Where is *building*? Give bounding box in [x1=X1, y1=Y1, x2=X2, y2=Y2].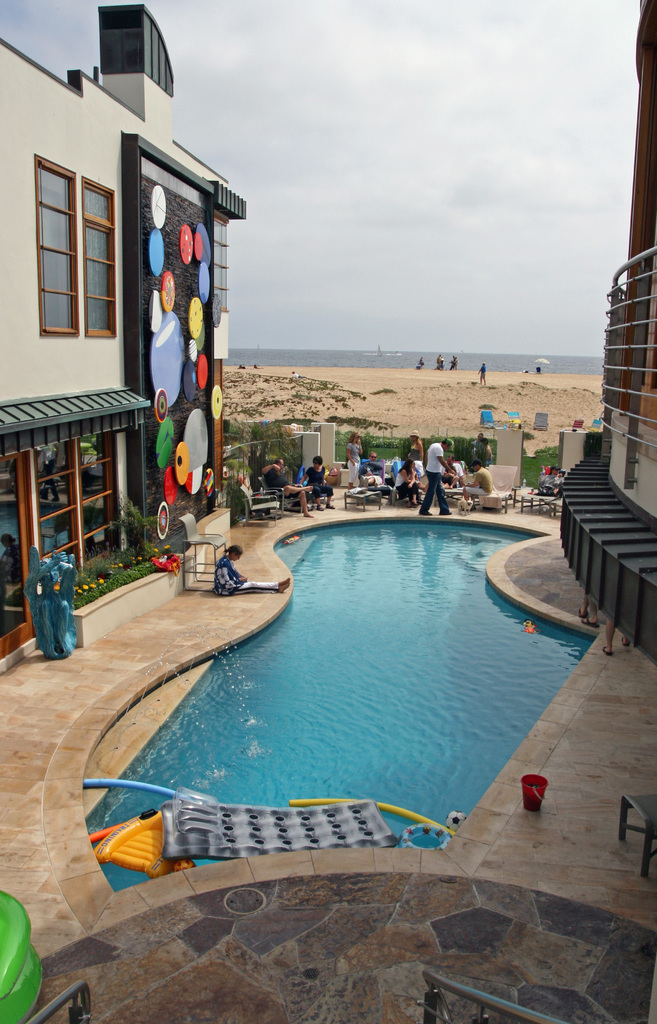
[x1=558, y1=0, x2=656, y2=671].
